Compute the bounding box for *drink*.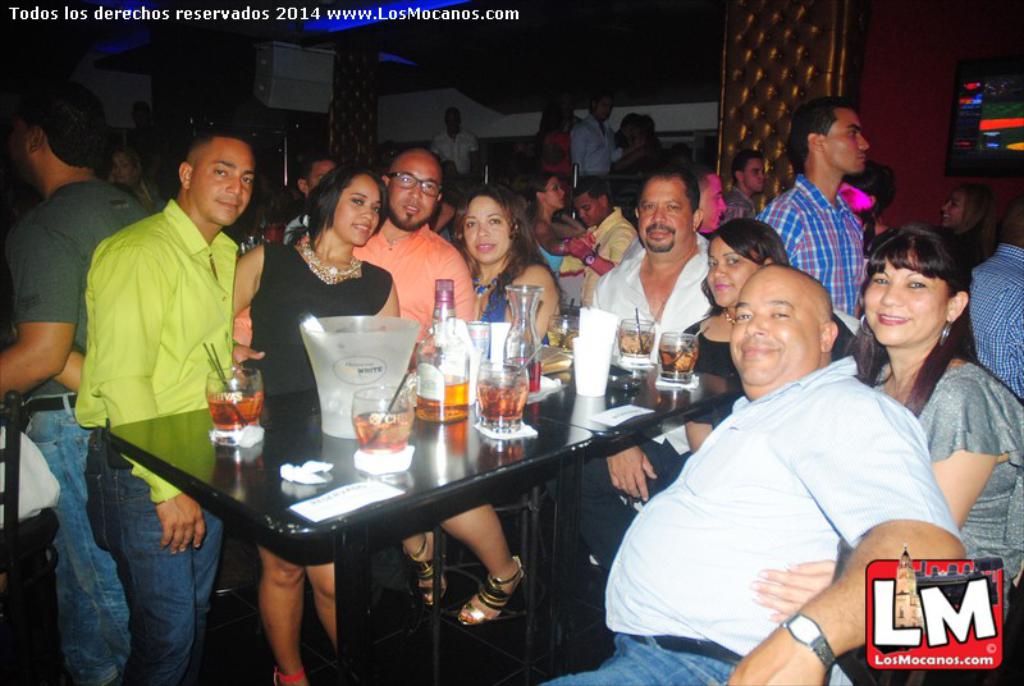
pyautogui.locateOnScreen(477, 380, 530, 421).
